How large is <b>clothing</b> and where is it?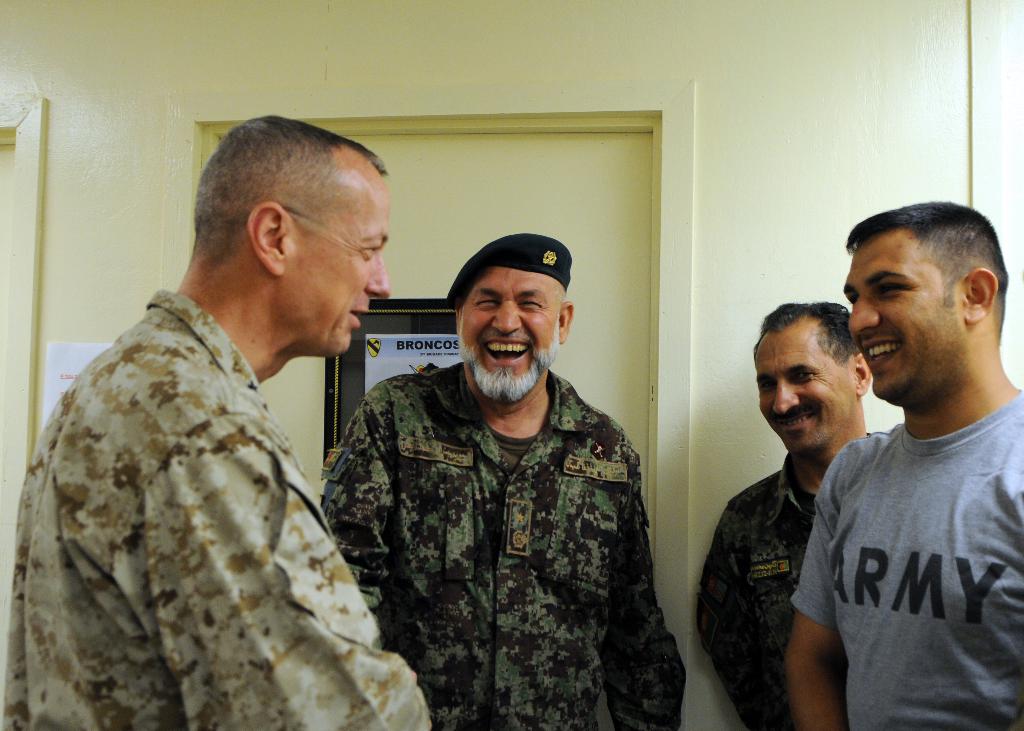
Bounding box: [785,385,1023,730].
